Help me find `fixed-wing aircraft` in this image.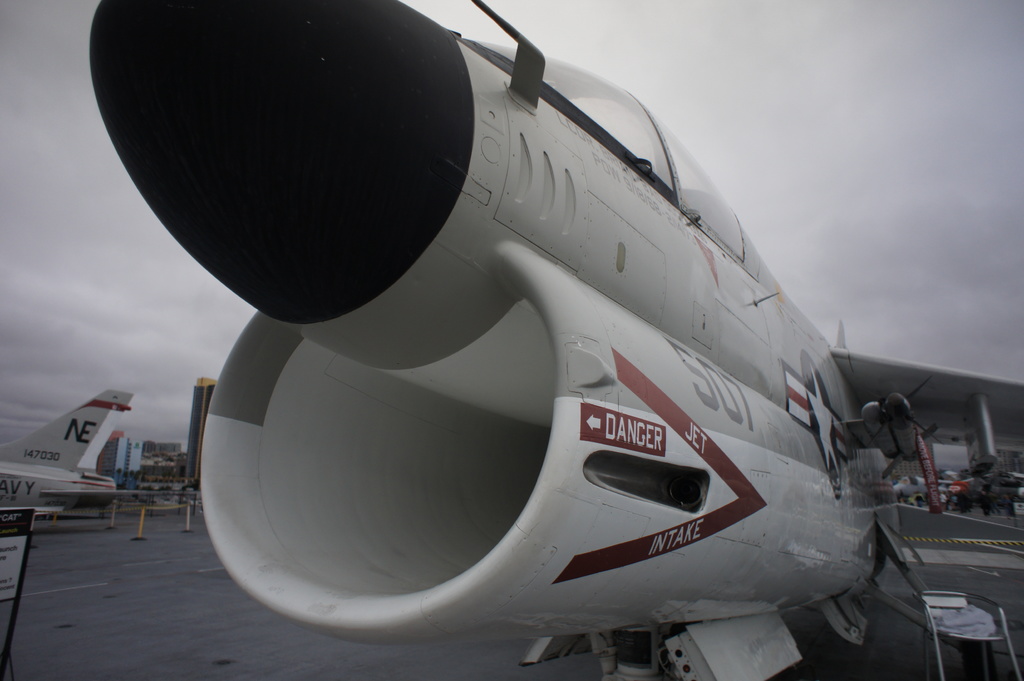
Found it: (left=892, top=476, right=956, bottom=504).
